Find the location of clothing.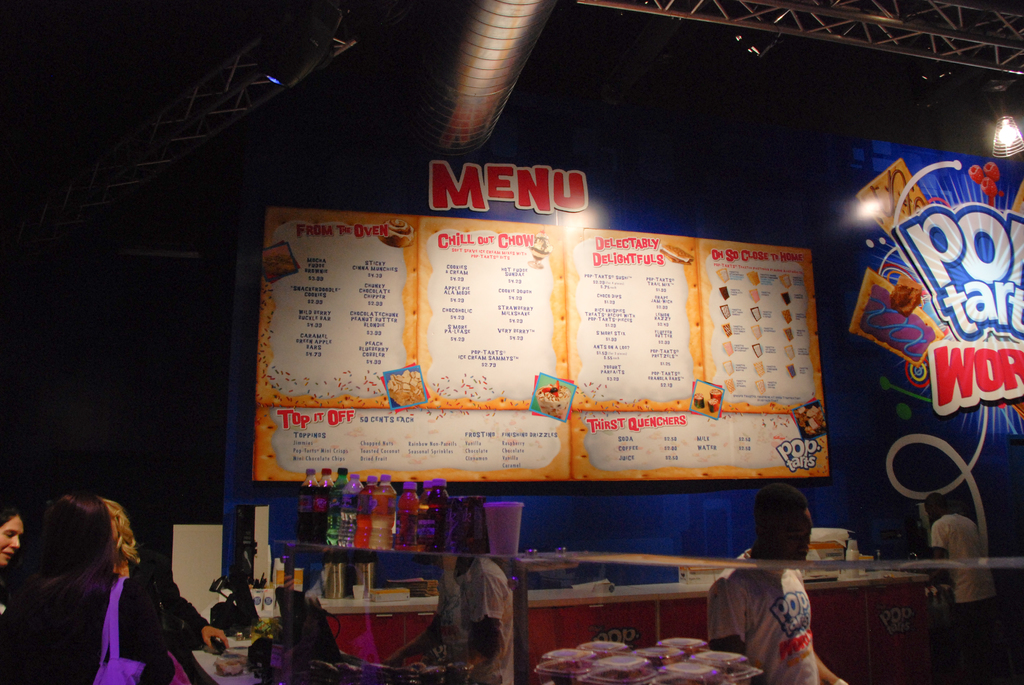
Location: (692, 560, 804, 684).
